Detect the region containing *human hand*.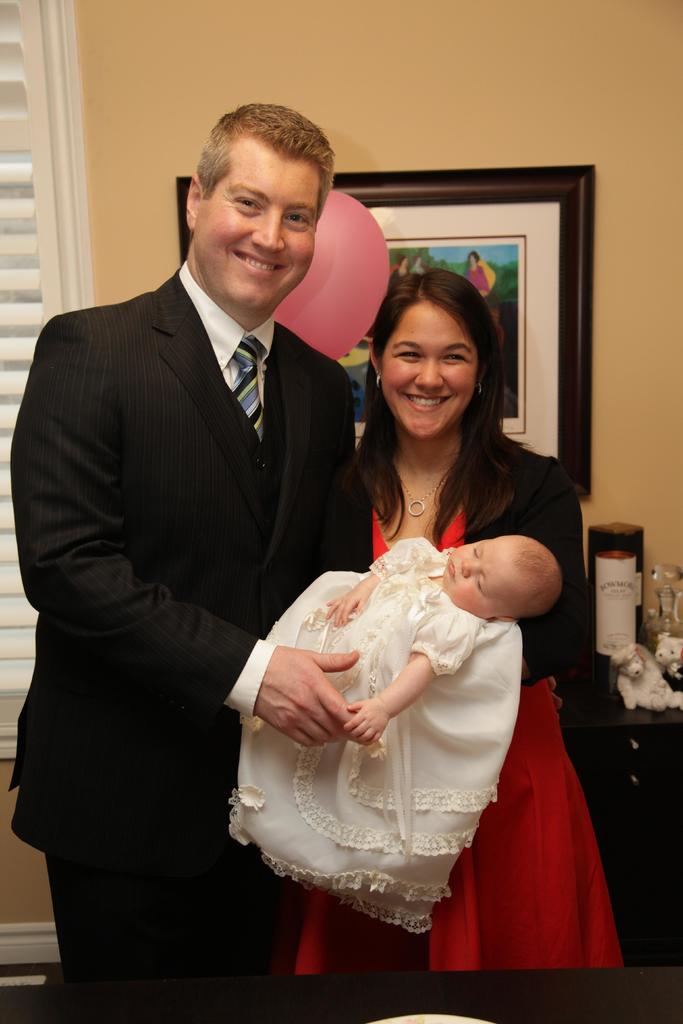
[342, 698, 388, 750].
